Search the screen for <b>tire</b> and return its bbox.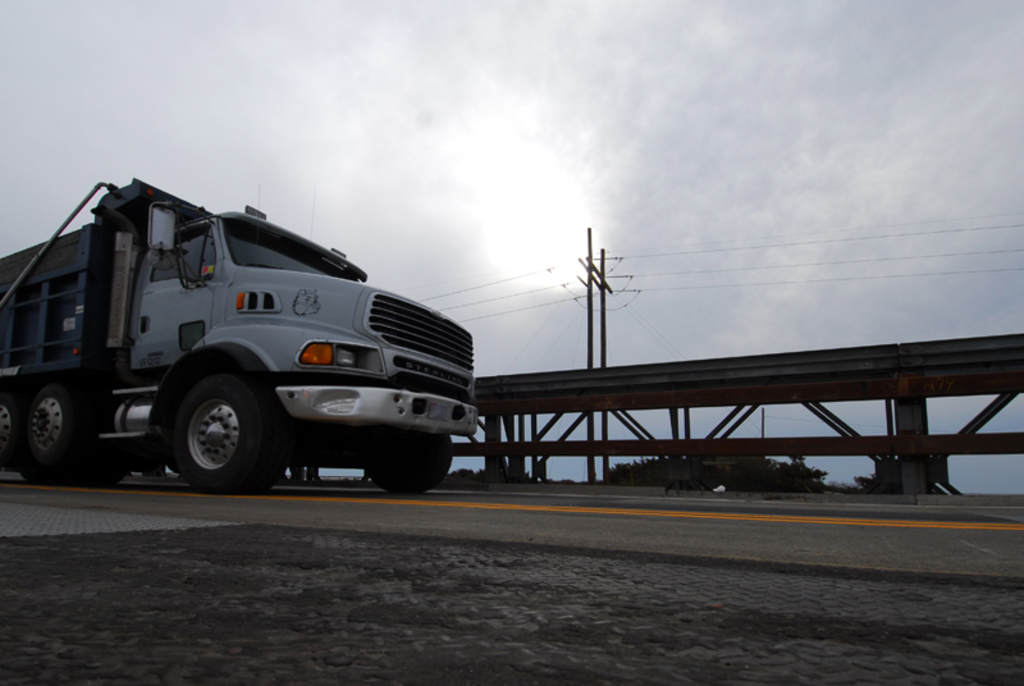
Found: locate(361, 427, 448, 489).
